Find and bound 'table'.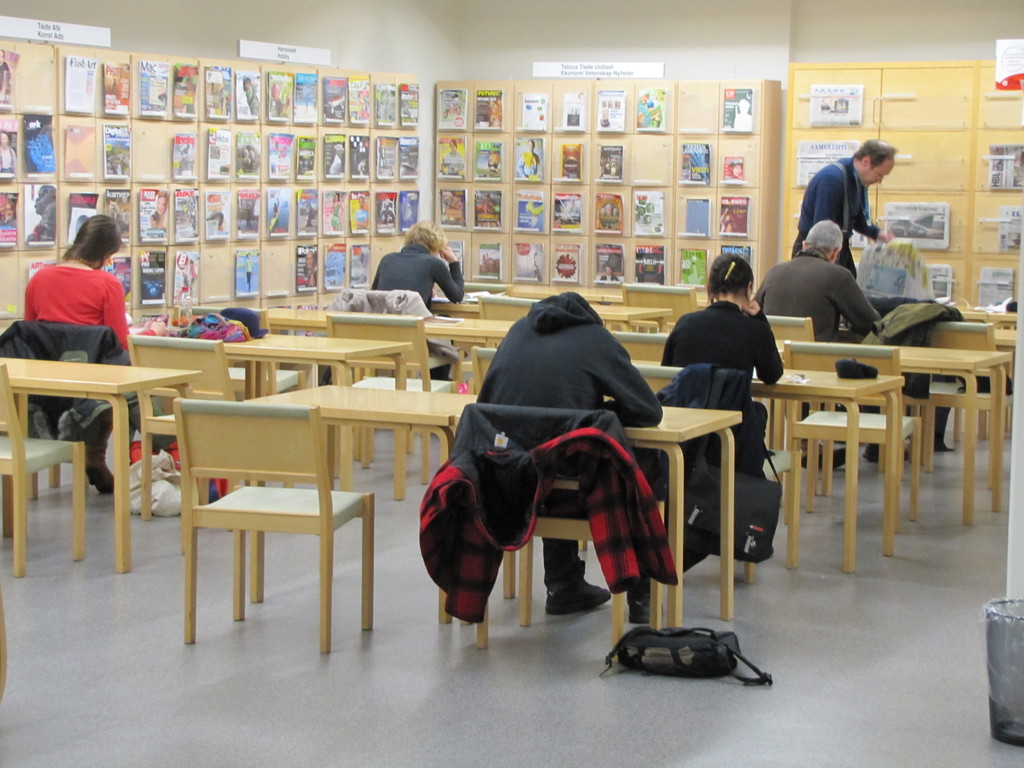
Bound: 205, 330, 413, 497.
